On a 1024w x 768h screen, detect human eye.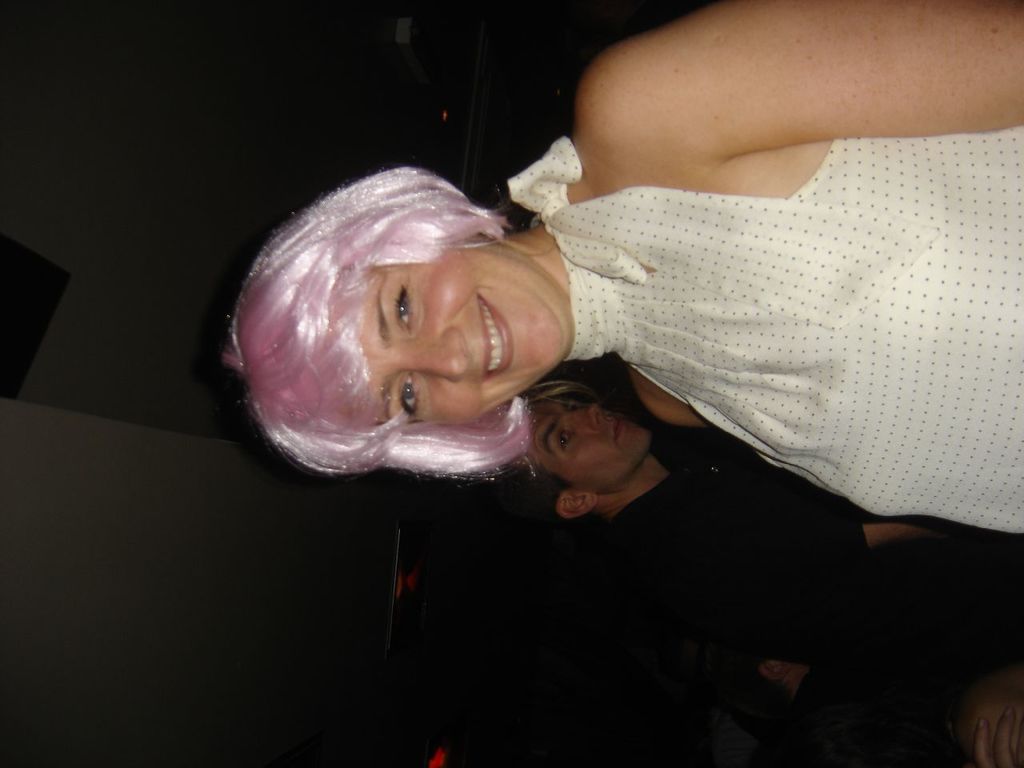
box(398, 373, 422, 422).
